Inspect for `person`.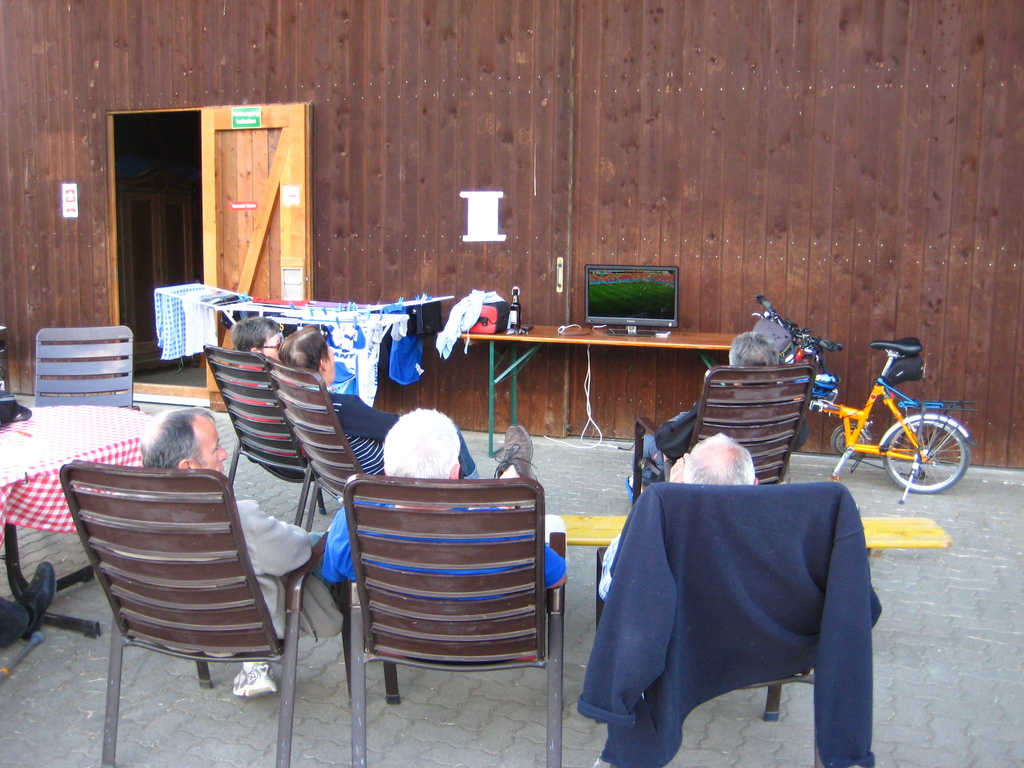
Inspection: bbox=(134, 399, 341, 655).
